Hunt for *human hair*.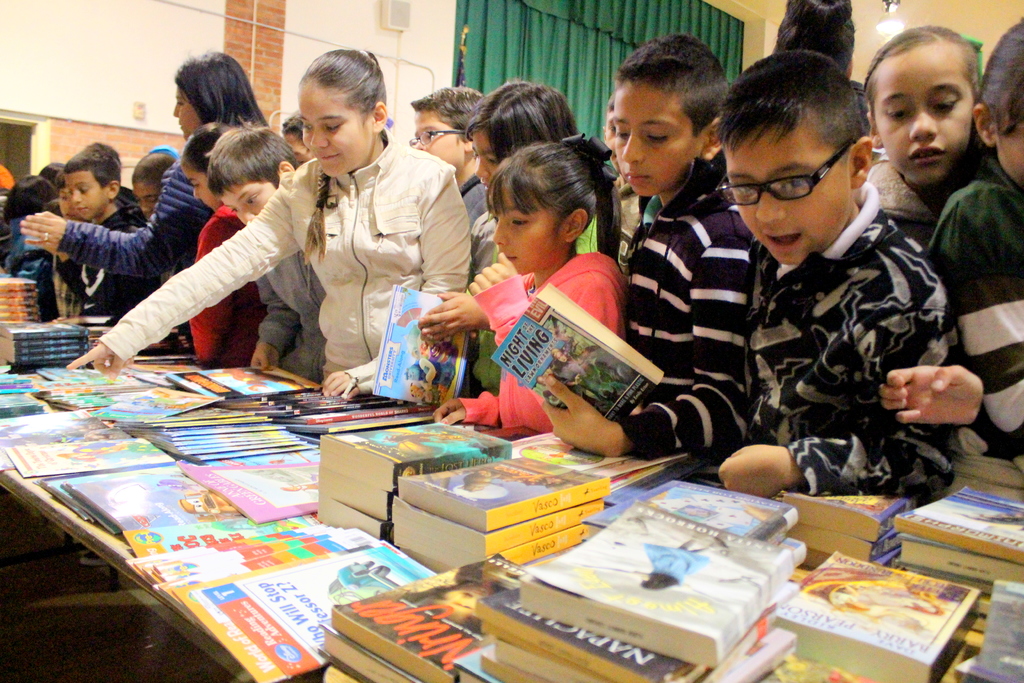
Hunted down at left=770, top=0, right=860, bottom=76.
